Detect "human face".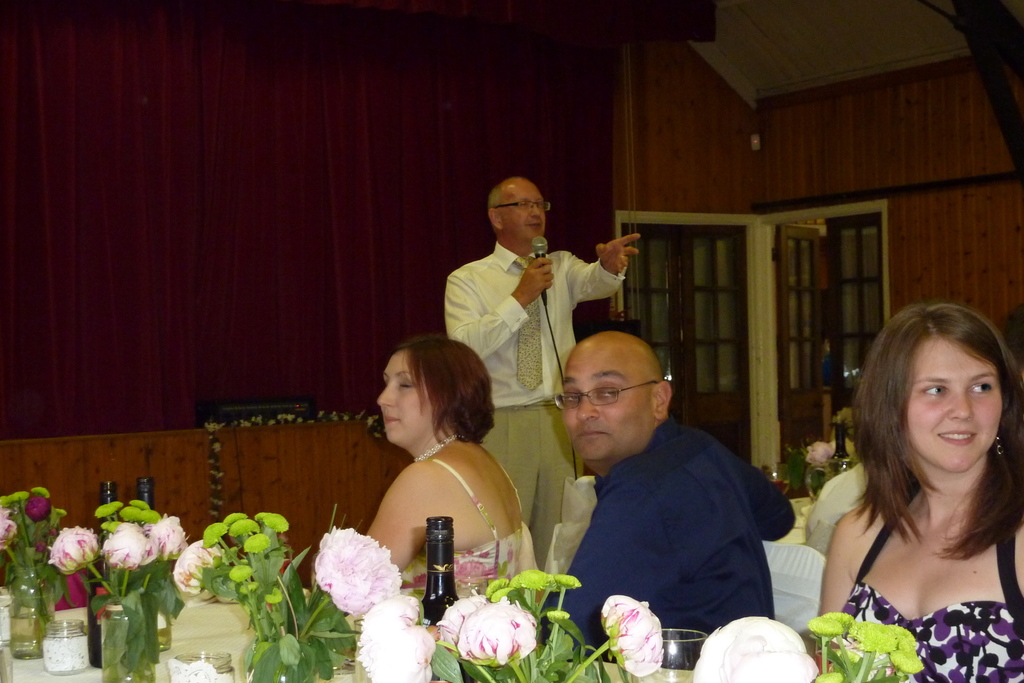
Detected at bbox(566, 345, 656, 460).
